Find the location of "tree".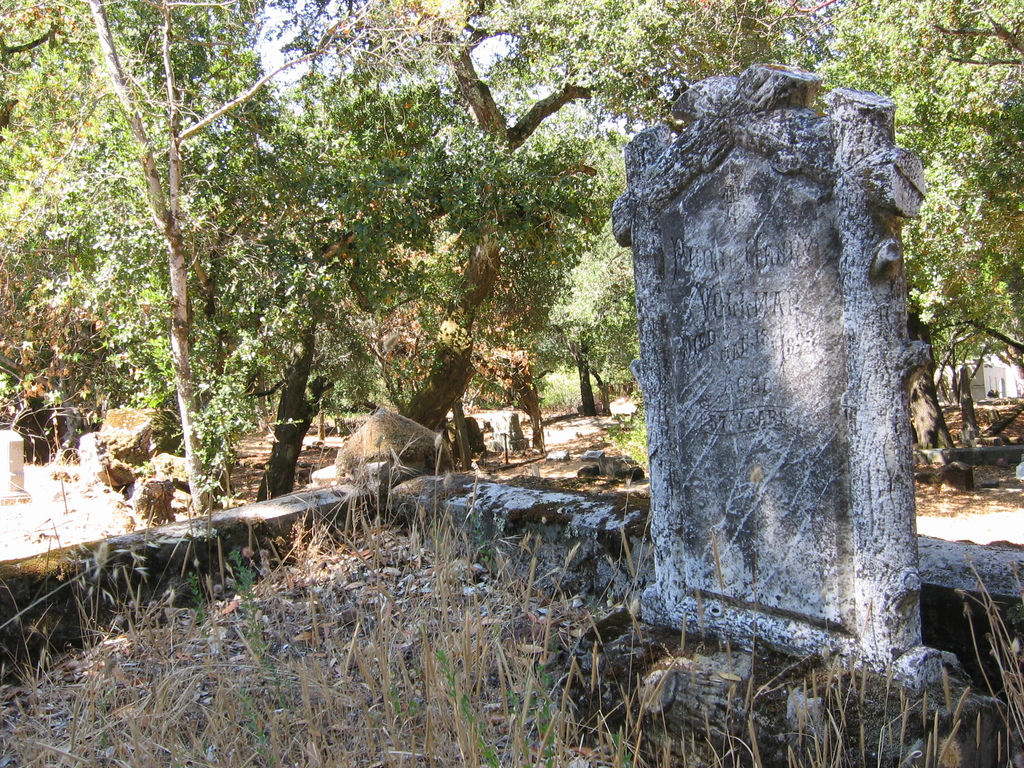
Location: (x1=600, y1=0, x2=805, y2=135).
